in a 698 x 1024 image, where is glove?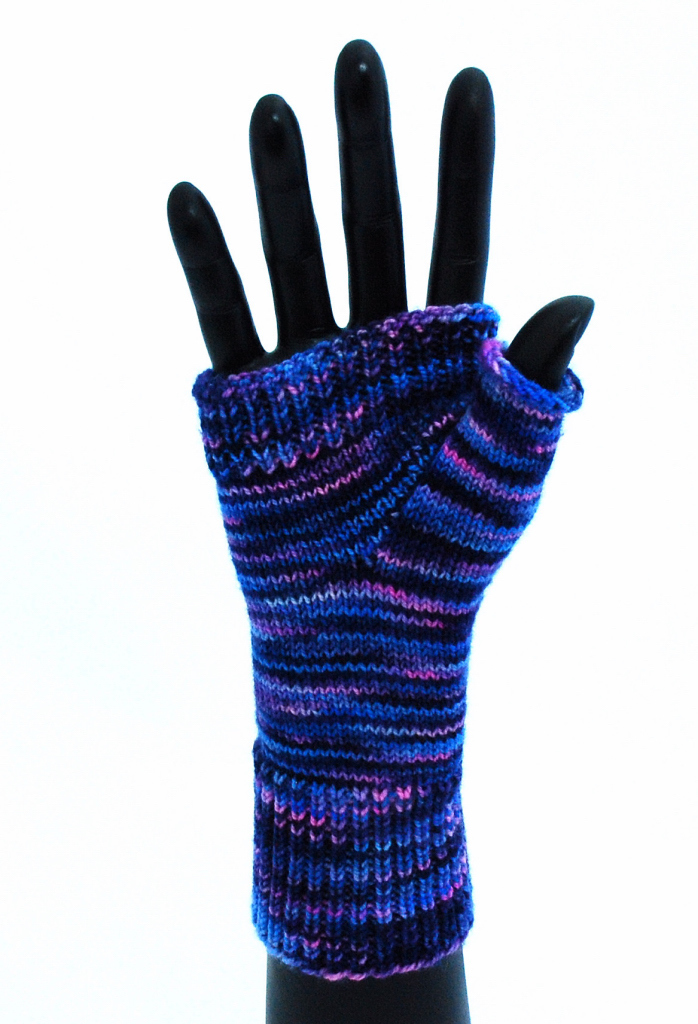
pyautogui.locateOnScreen(191, 308, 583, 980).
